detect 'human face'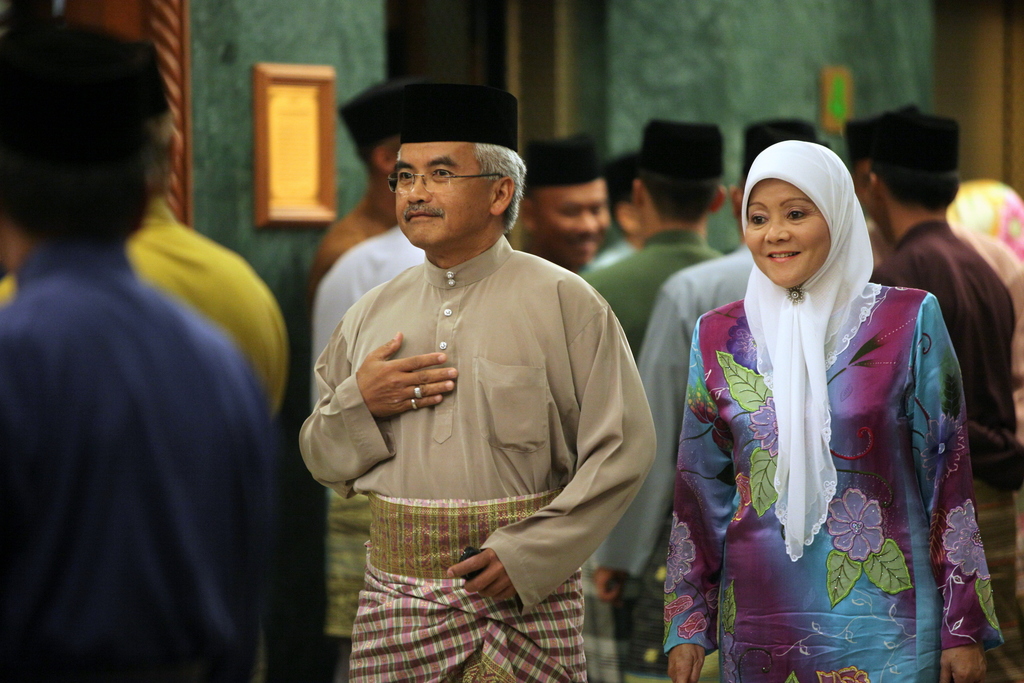
region(742, 181, 831, 285)
